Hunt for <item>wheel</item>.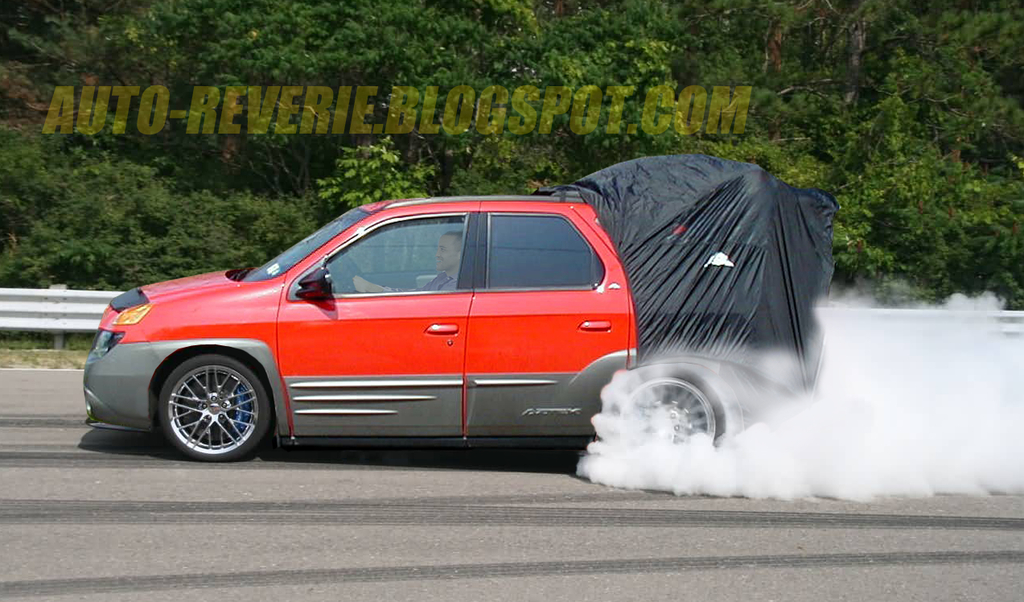
Hunted down at detection(607, 367, 718, 472).
